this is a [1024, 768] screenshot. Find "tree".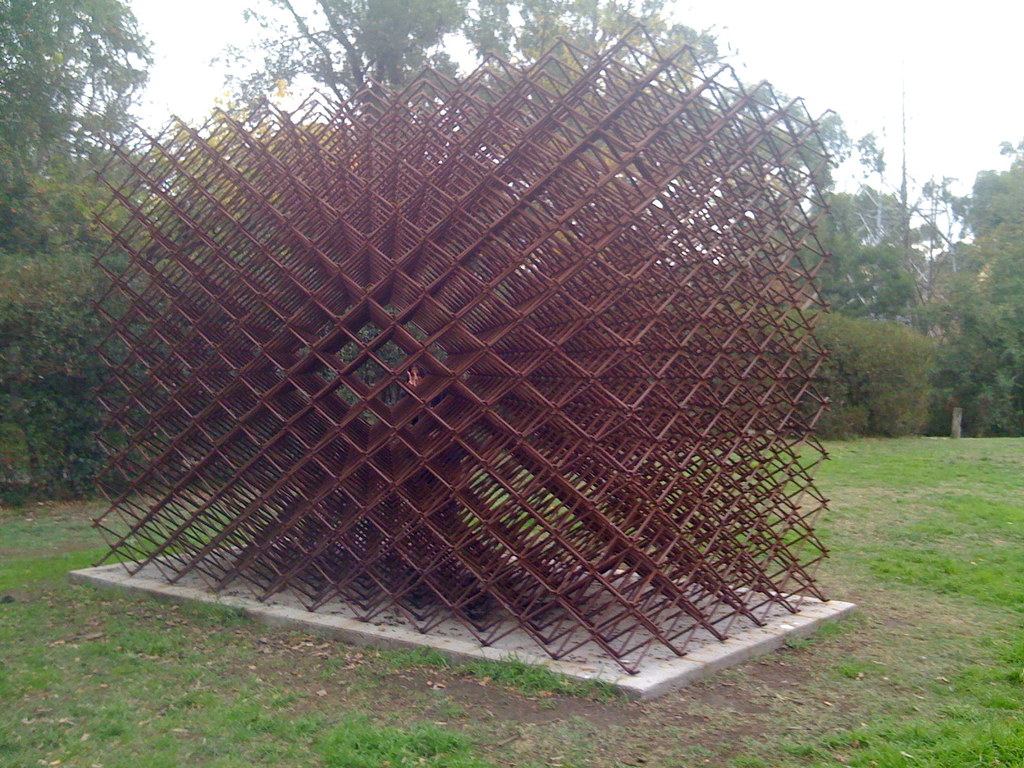
Bounding box: [x1=0, y1=0, x2=154, y2=261].
